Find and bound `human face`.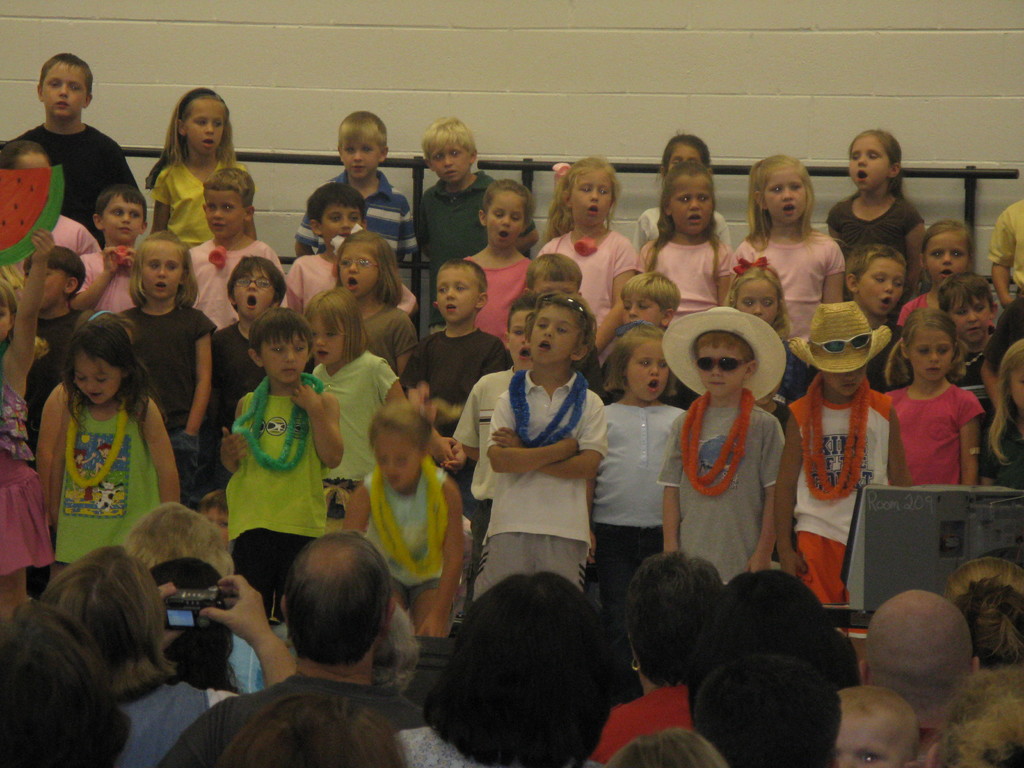
Bound: 186, 95, 225, 152.
